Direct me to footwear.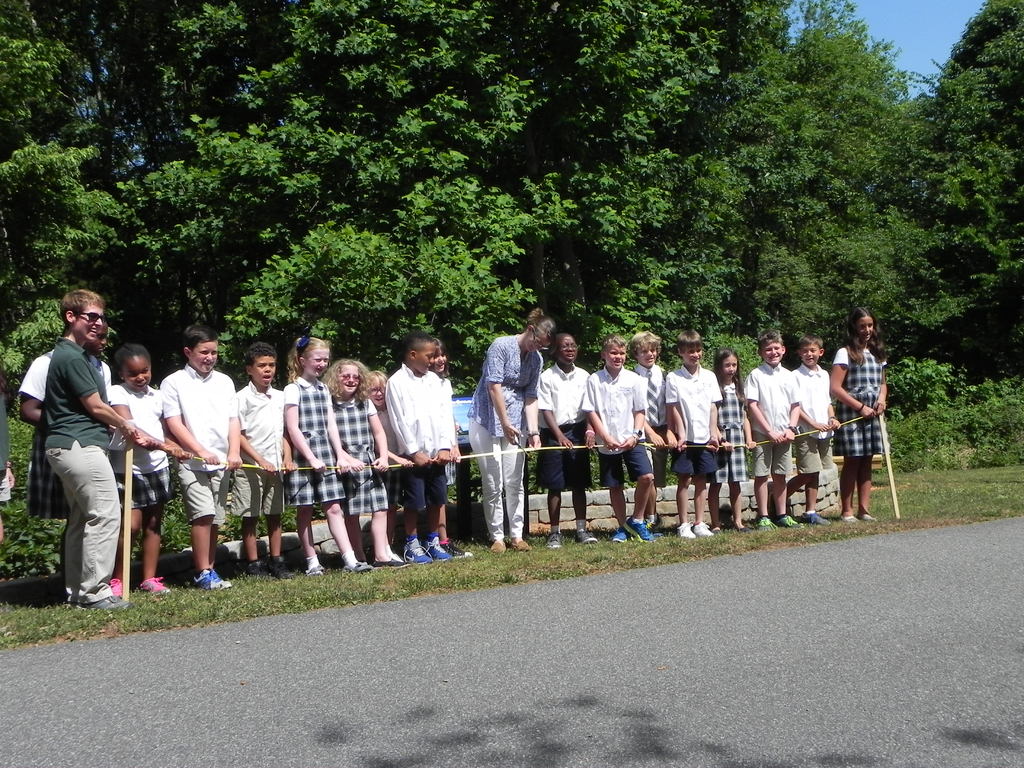
Direction: bbox=[626, 520, 655, 540].
